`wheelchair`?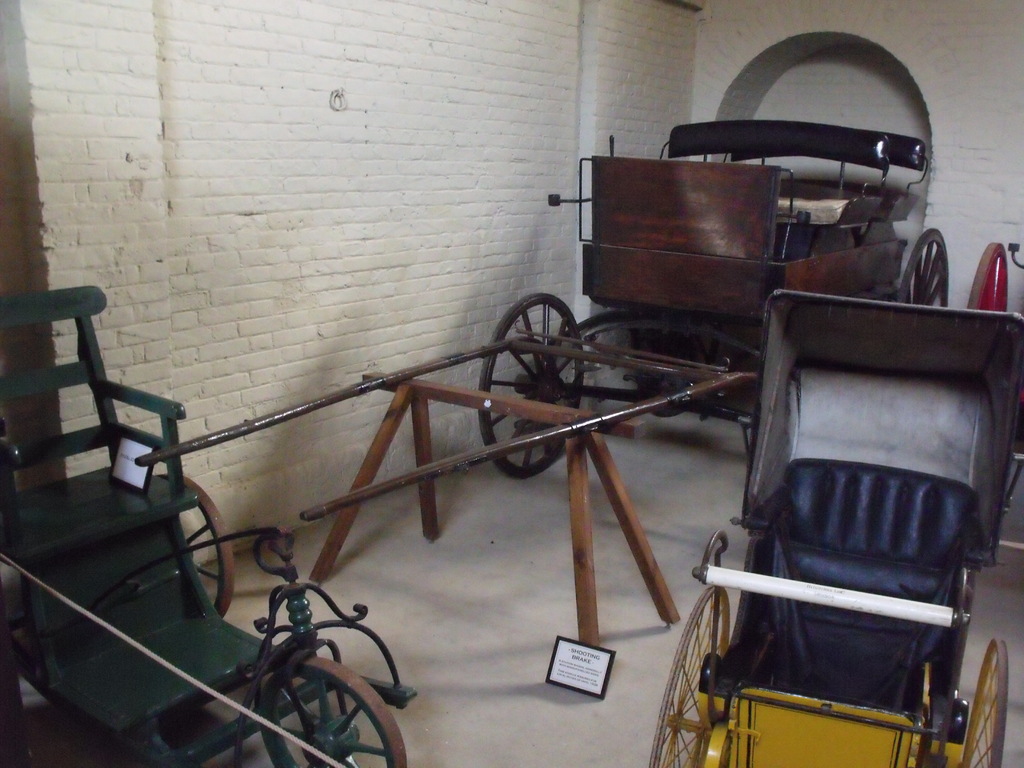
680:324:1018:767
